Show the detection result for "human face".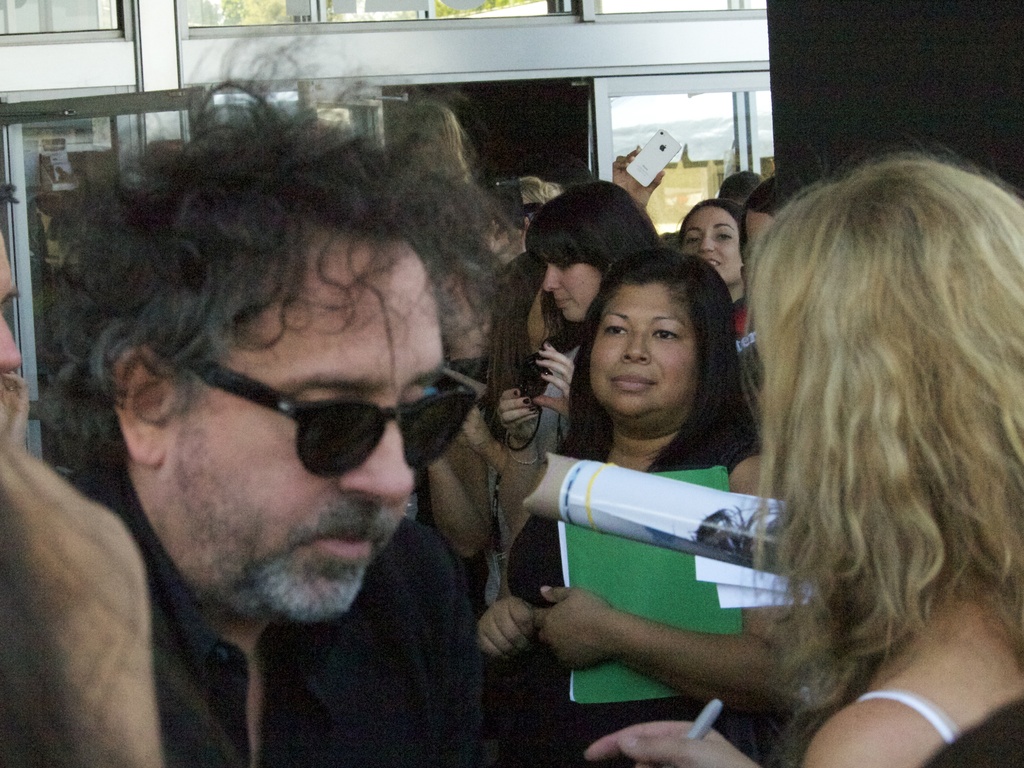
box(0, 221, 24, 371).
